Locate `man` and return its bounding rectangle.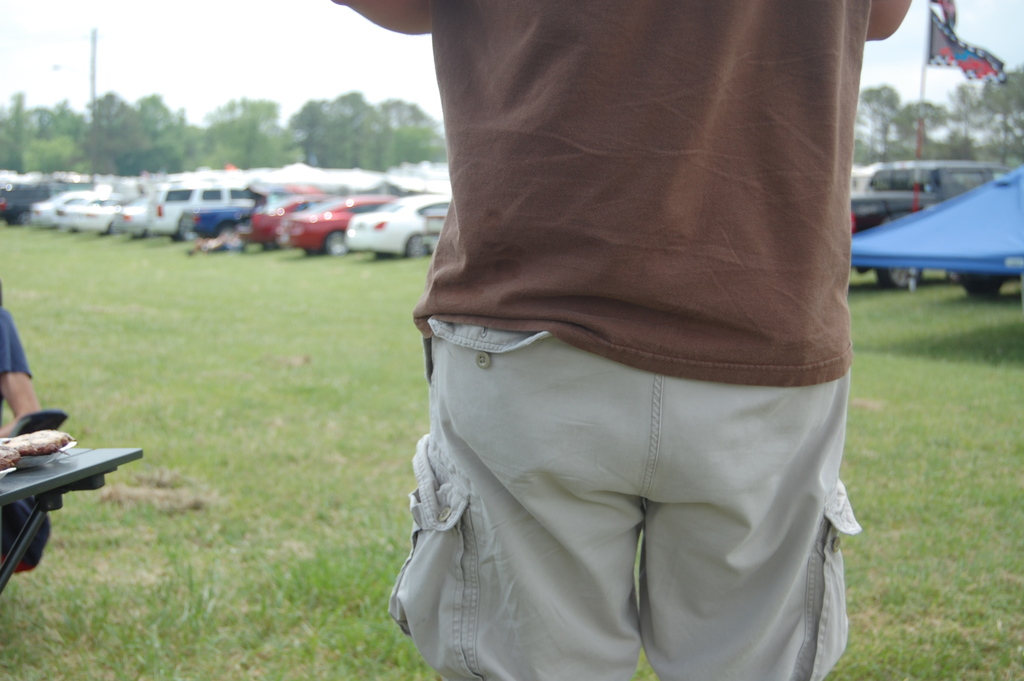
select_region(326, 12, 923, 648).
